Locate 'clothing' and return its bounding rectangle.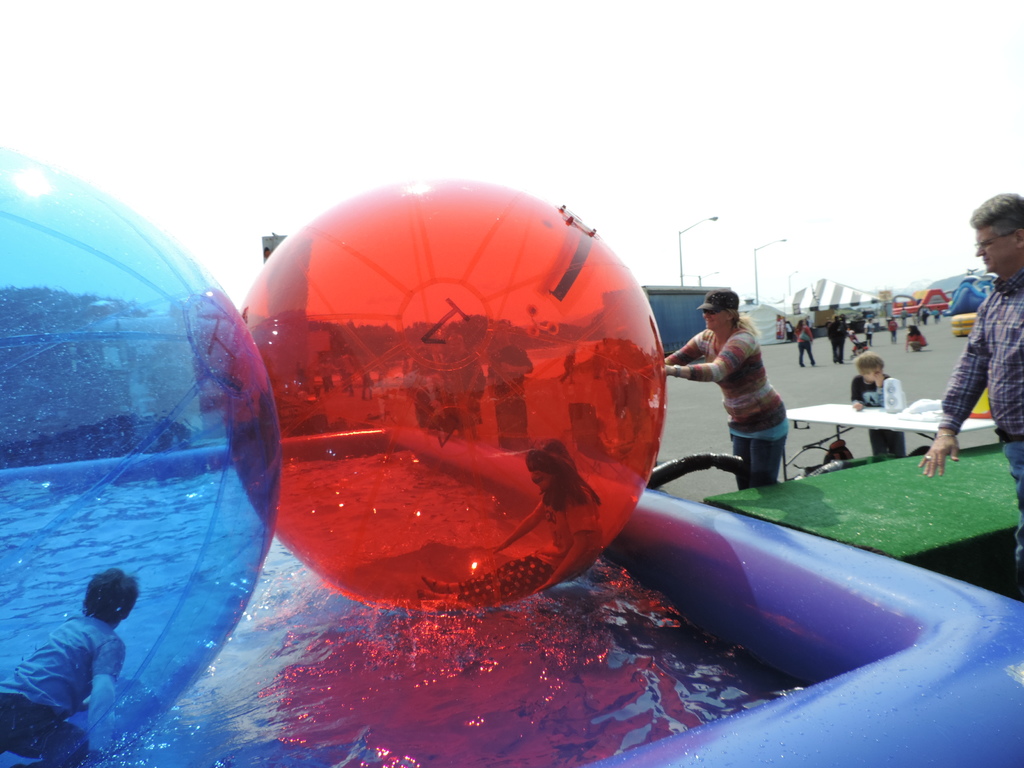
detection(919, 308, 930, 323).
